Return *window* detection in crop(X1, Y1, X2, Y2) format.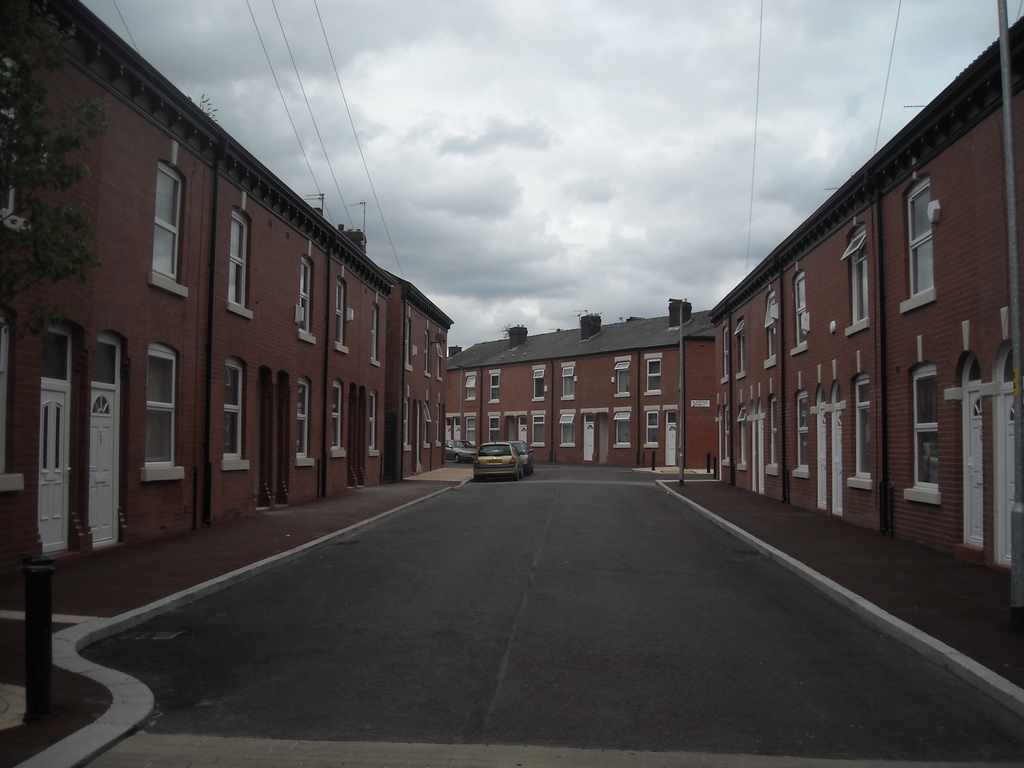
crop(409, 316, 413, 376).
